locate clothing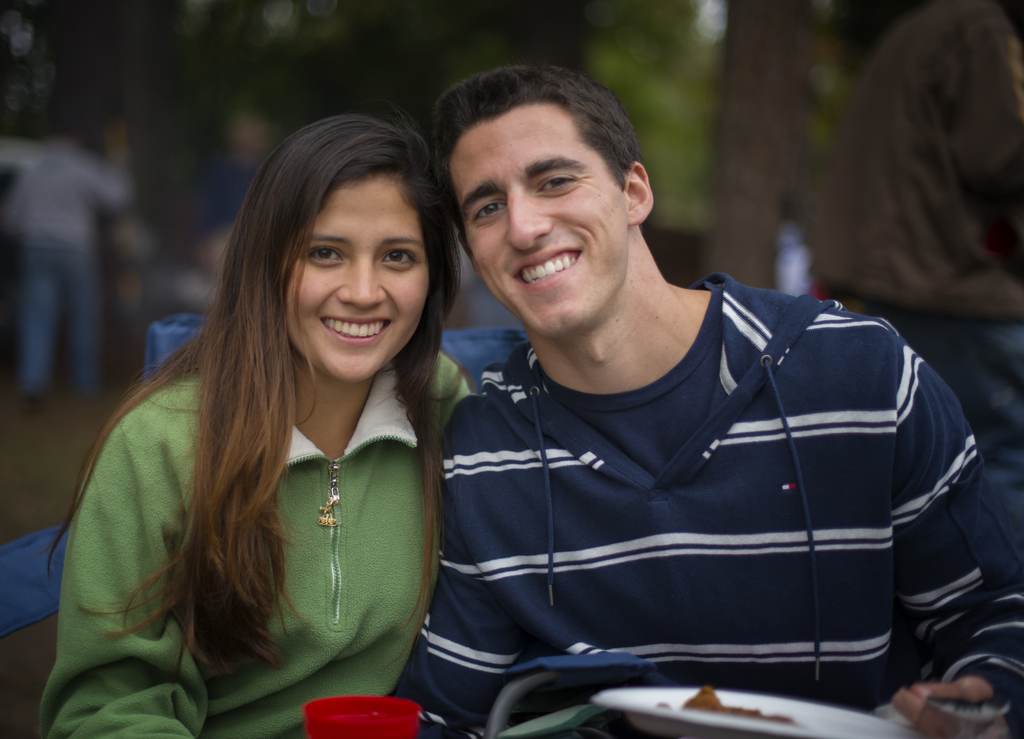
BBox(5, 157, 129, 392)
